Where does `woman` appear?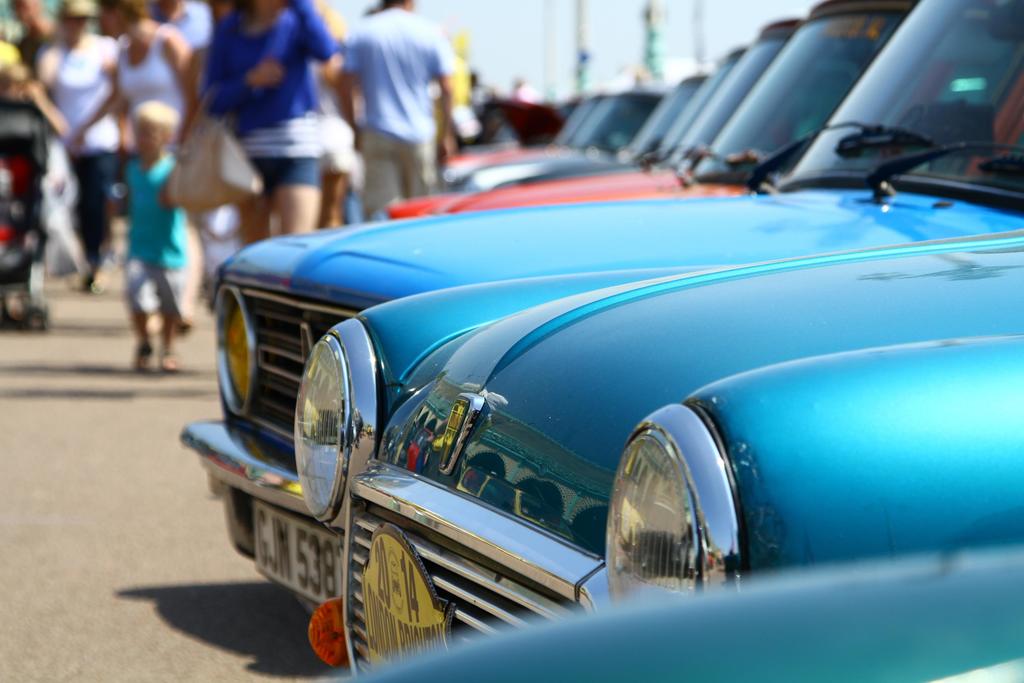
Appears at Rect(75, 0, 203, 166).
